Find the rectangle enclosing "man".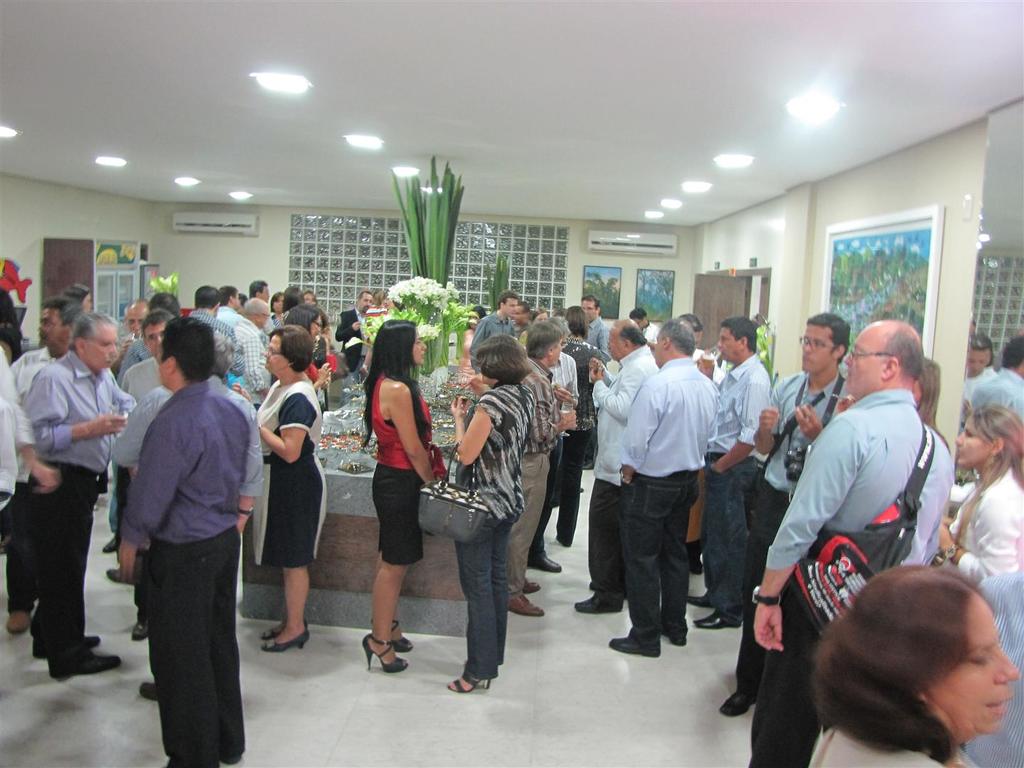
[x1=334, y1=288, x2=378, y2=407].
